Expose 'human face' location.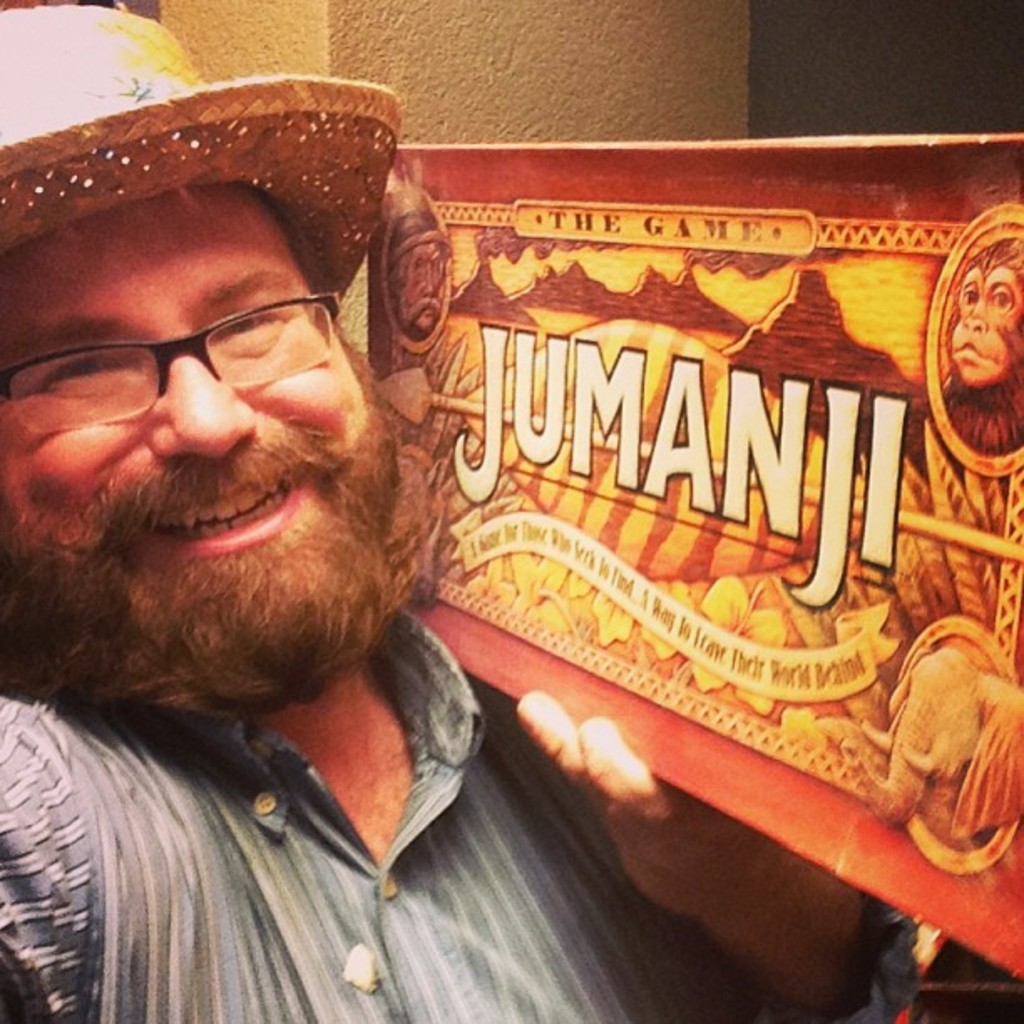
Exposed at (left=0, top=182, right=383, bottom=689).
